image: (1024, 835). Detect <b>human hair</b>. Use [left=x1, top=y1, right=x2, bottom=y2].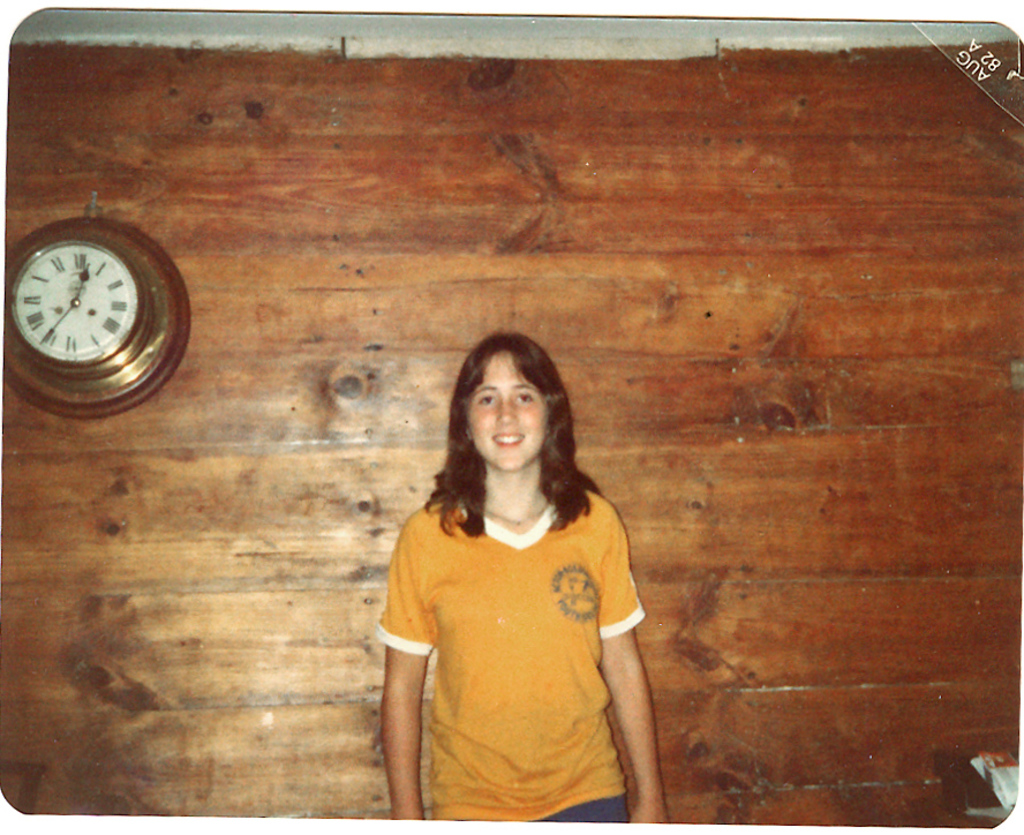
[left=430, top=331, right=574, bottom=550].
